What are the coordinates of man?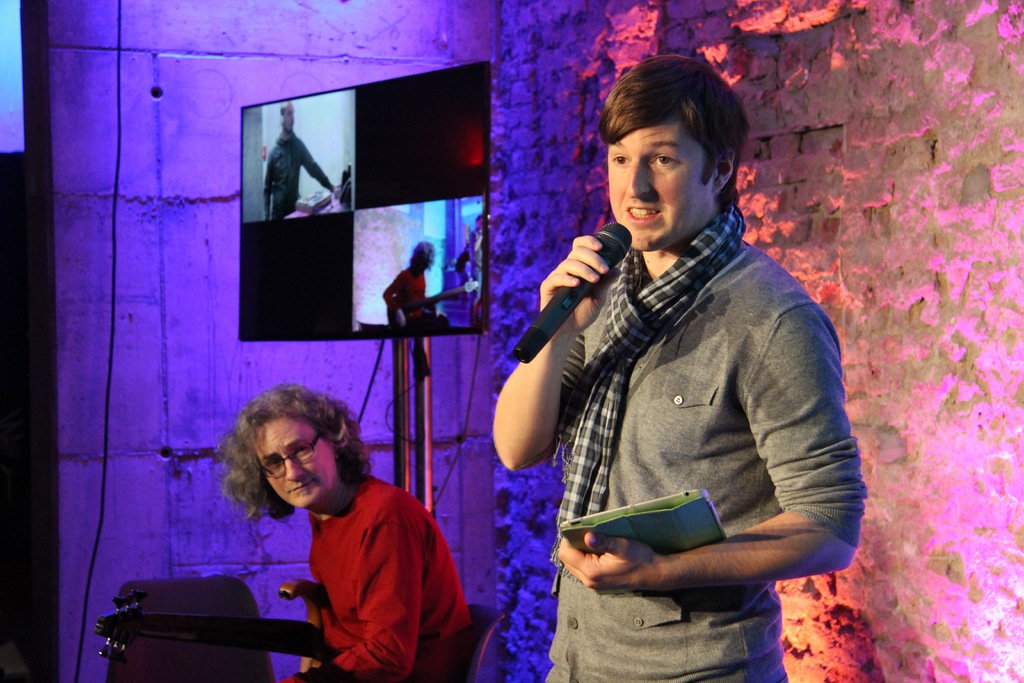
region(225, 406, 488, 679).
